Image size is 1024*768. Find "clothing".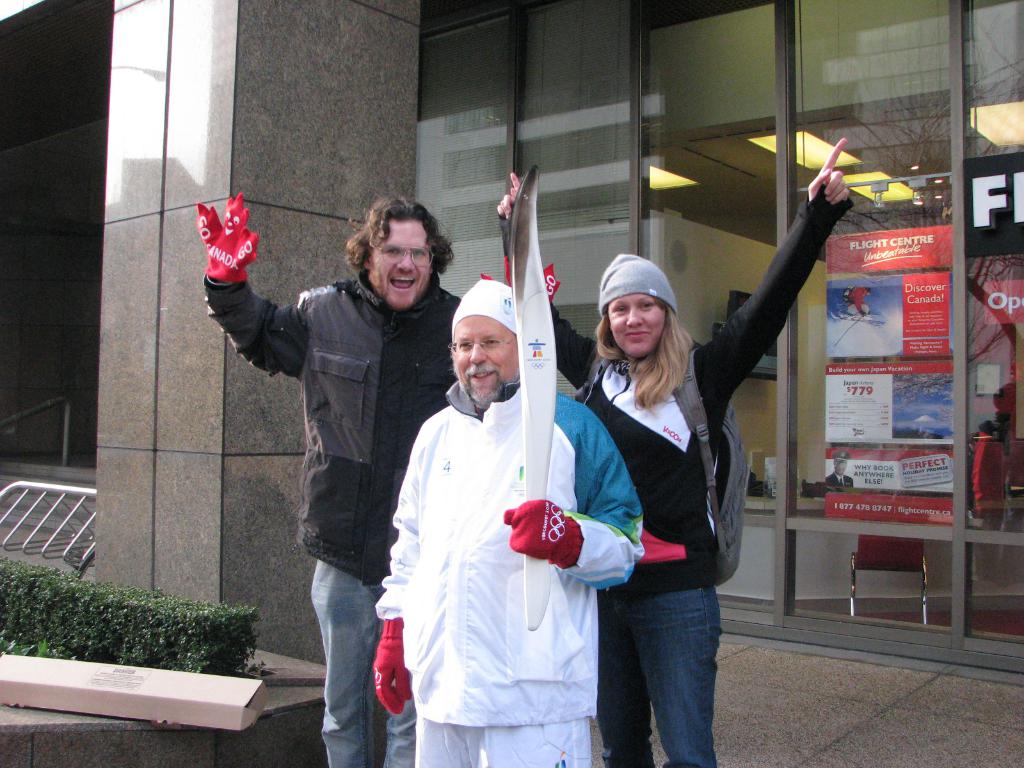
box(568, 201, 853, 764).
